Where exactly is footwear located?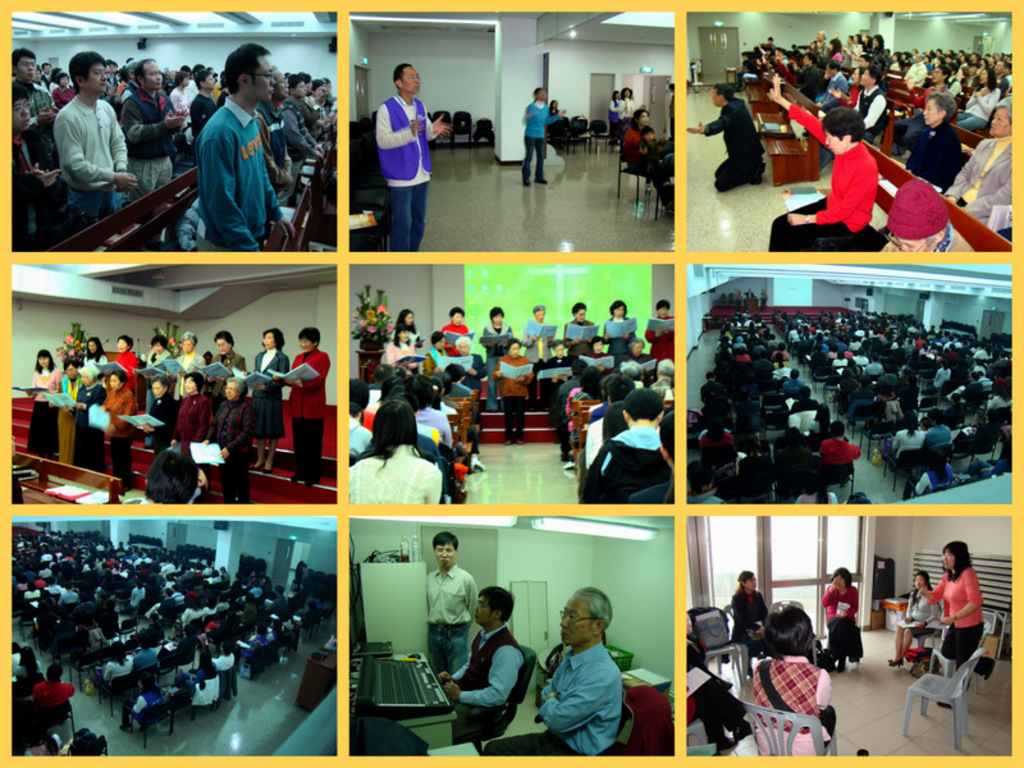
Its bounding box is (left=758, top=164, right=763, bottom=183).
